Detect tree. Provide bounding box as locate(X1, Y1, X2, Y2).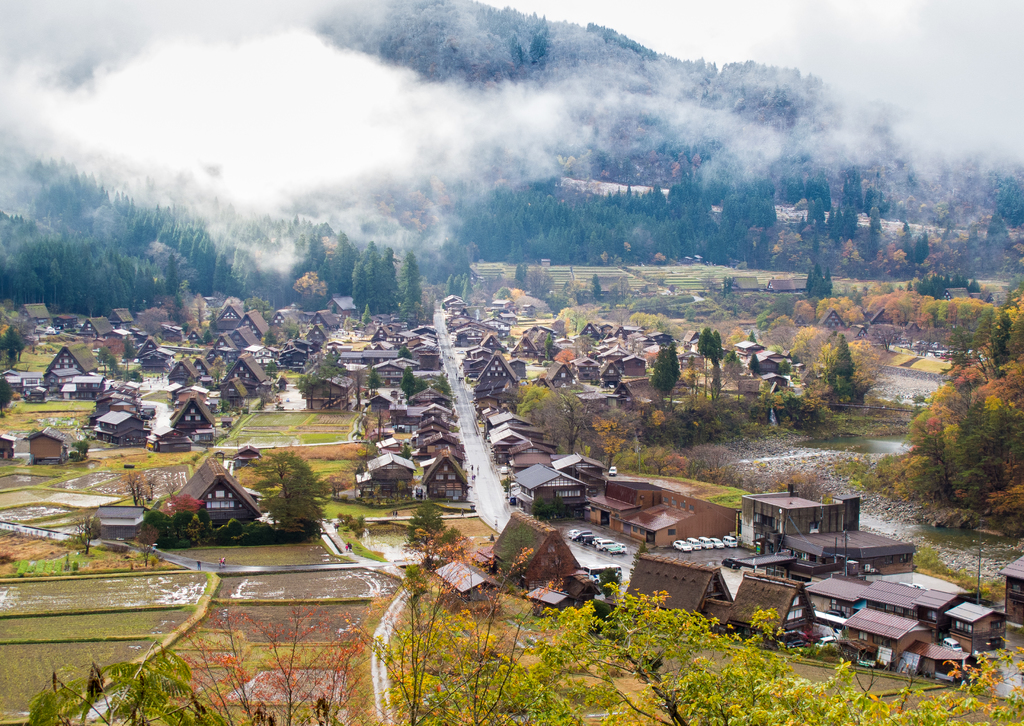
locate(746, 352, 762, 376).
